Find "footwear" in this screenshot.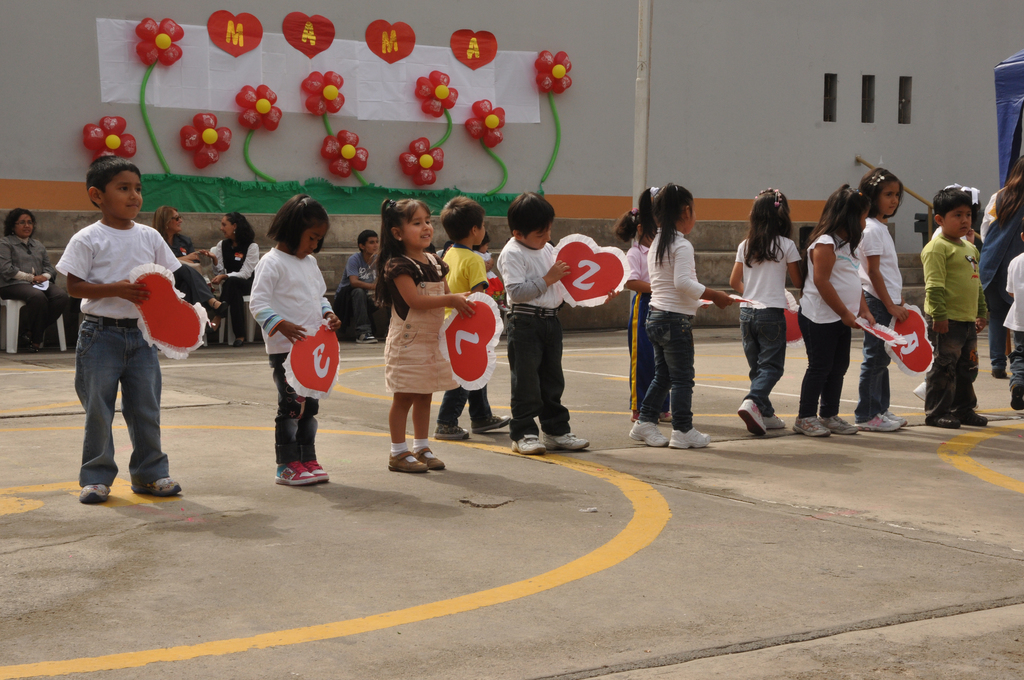
The bounding box for "footwear" is 273,457,317,484.
